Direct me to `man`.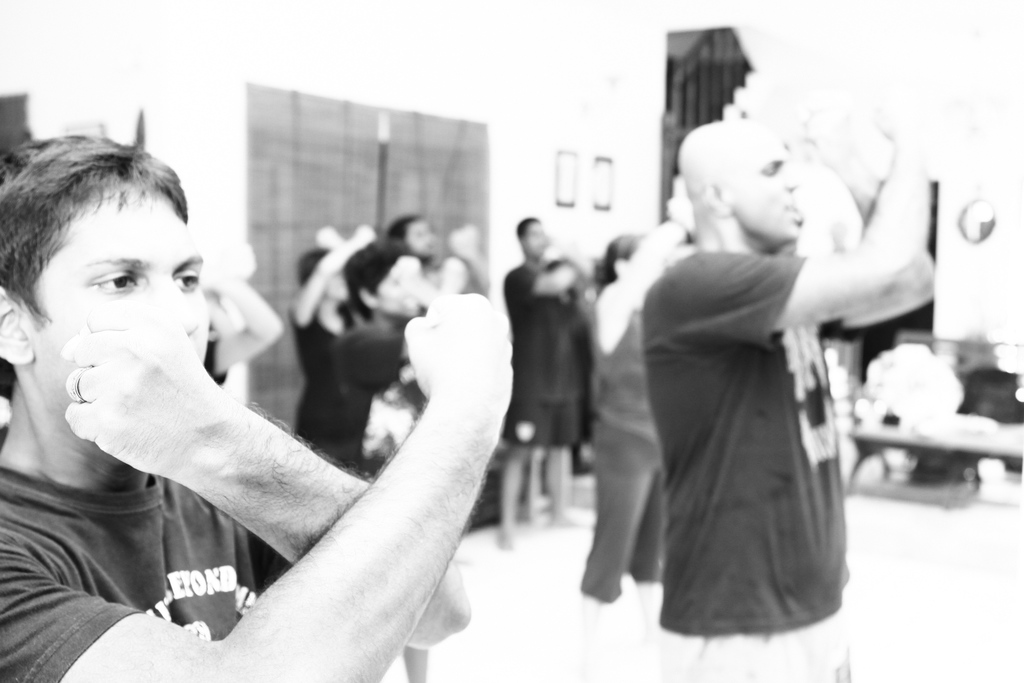
Direction: [638, 105, 932, 682].
